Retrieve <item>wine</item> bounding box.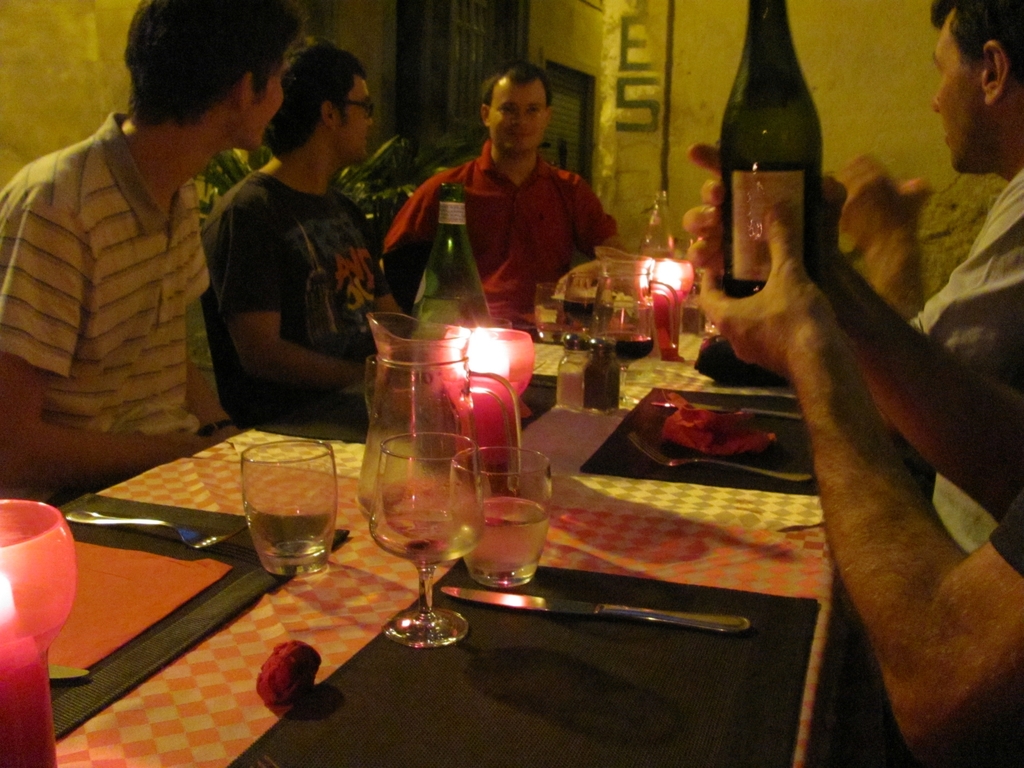
Bounding box: 409, 294, 487, 478.
